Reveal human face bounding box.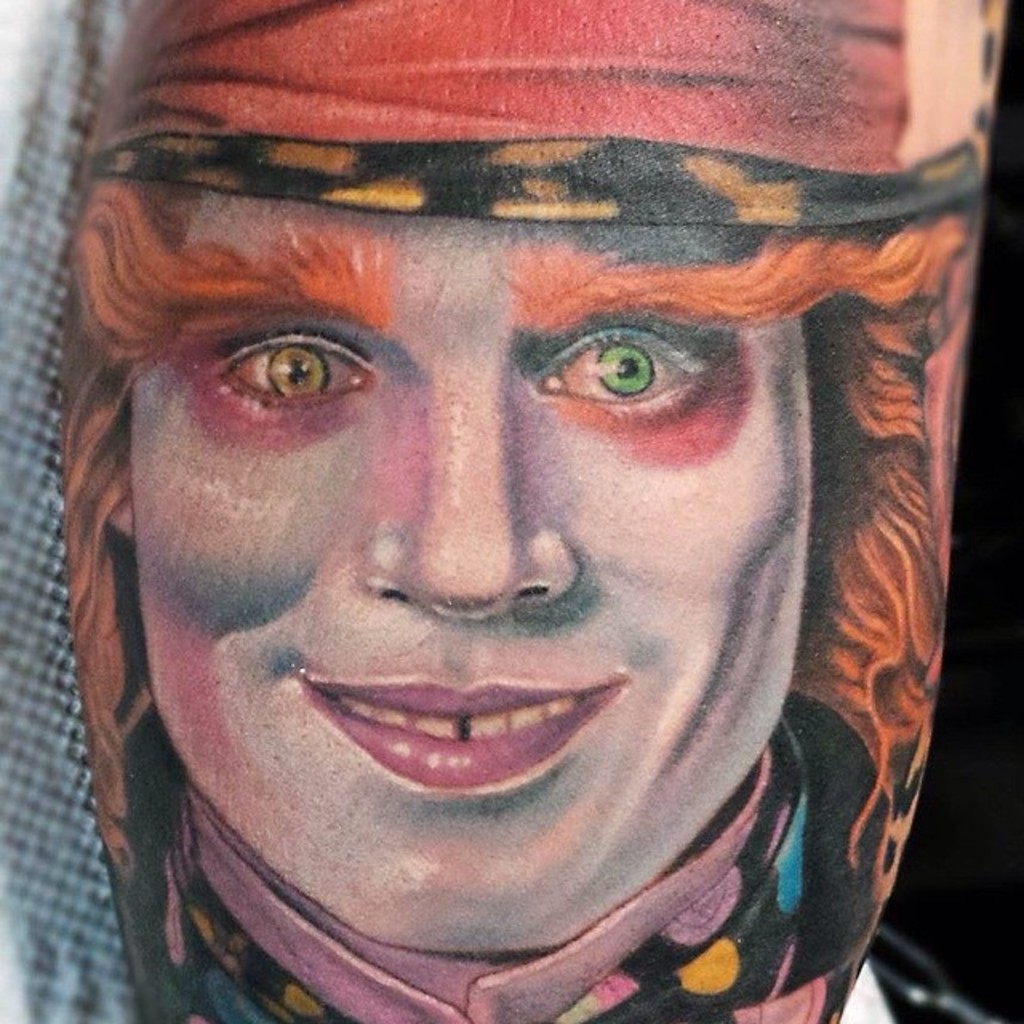
Revealed: detection(134, 190, 811, 963).
